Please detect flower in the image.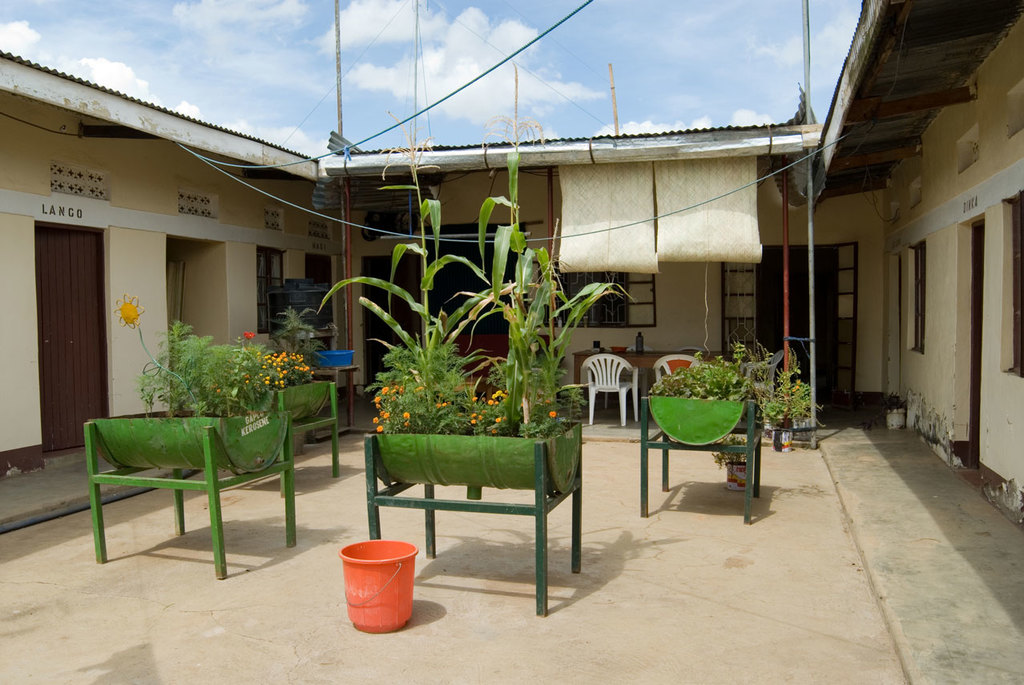
[214,387,217,393].
